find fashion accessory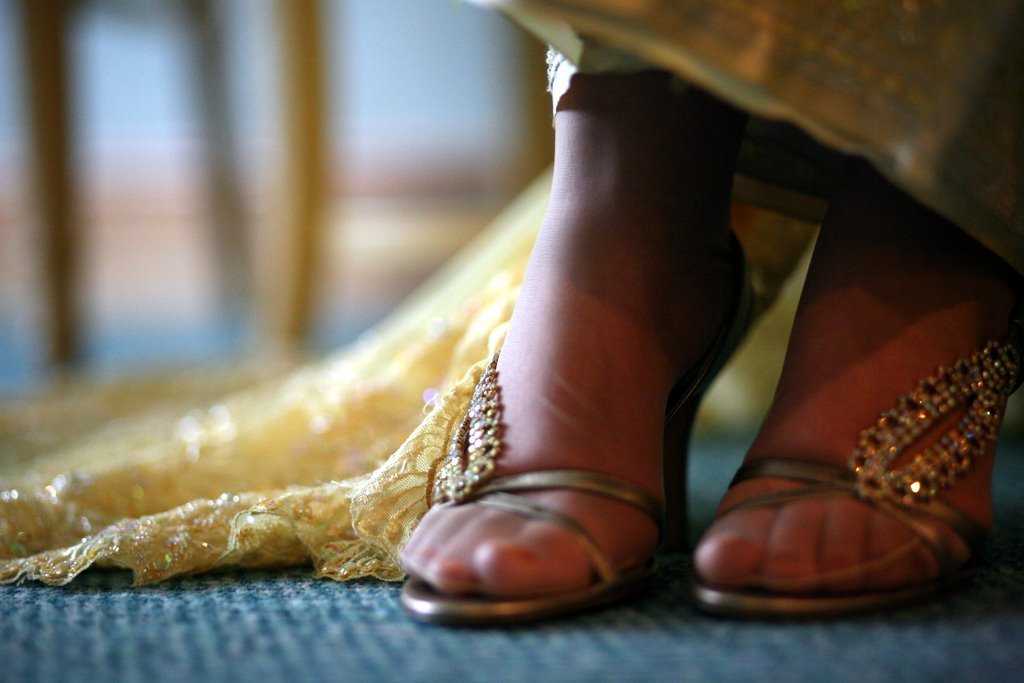
BBox(687, 303, 1023, 625)
